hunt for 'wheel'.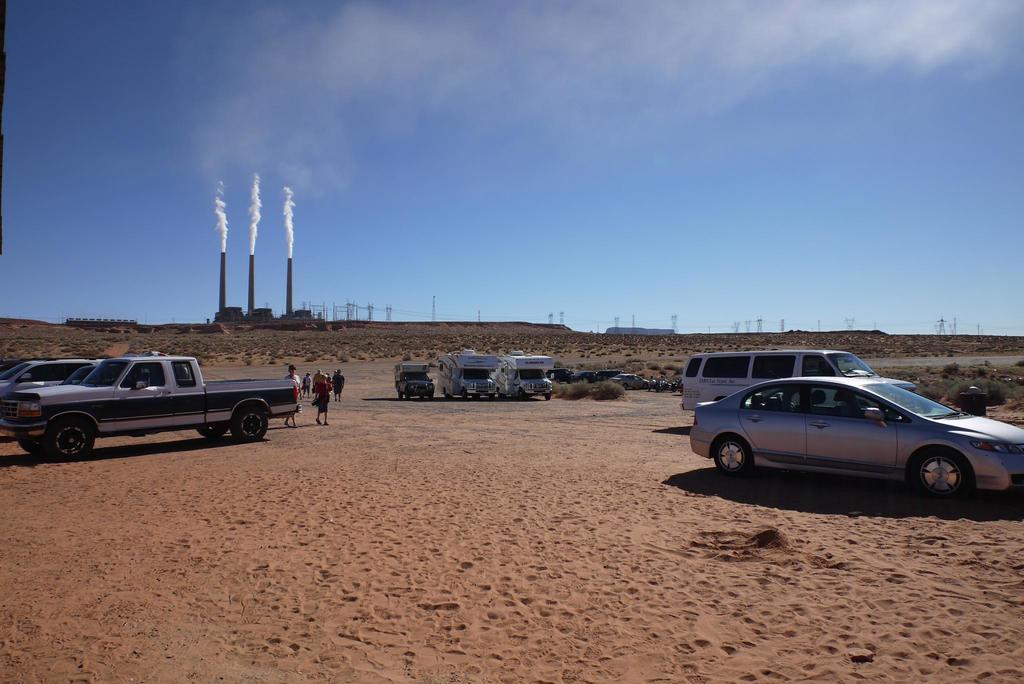
Hunted down at x1=420, y1=394, x2=425, y2=401.
